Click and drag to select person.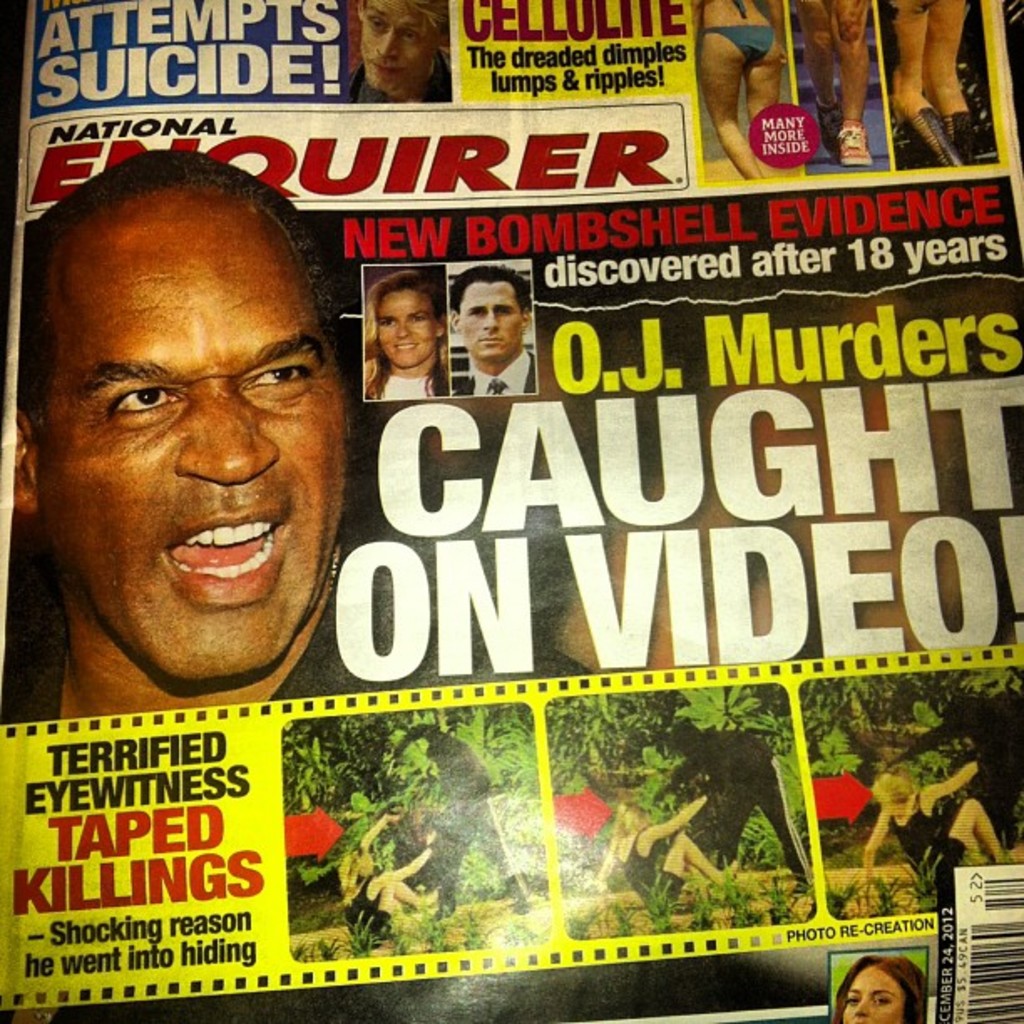
Selection: <region>612, 791, 738, 924</region>.
